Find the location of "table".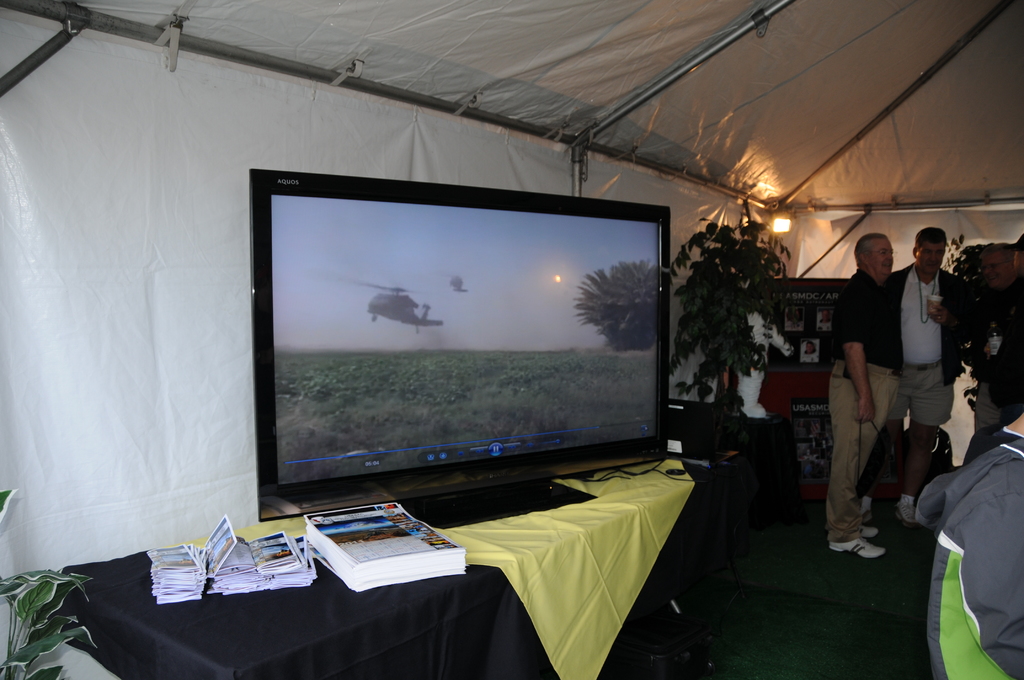
Location: (x1=26, y1=397, x2=799, y2=679).
